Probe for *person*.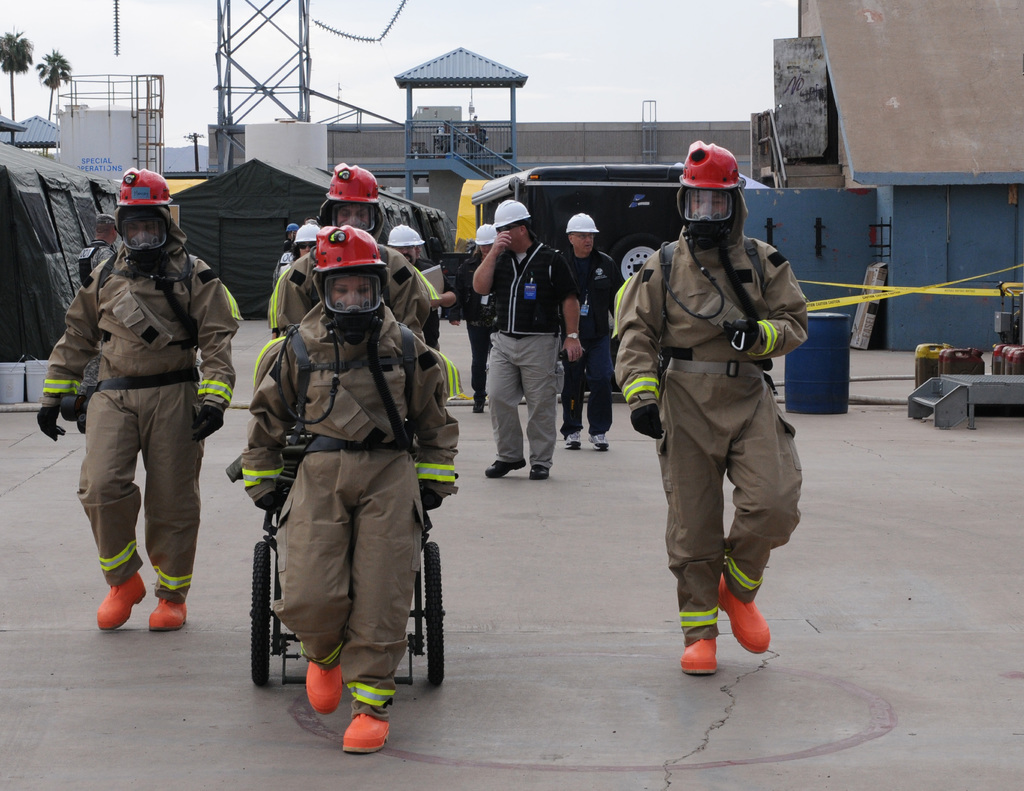
Probe result: 269, 155, 443, 365.
